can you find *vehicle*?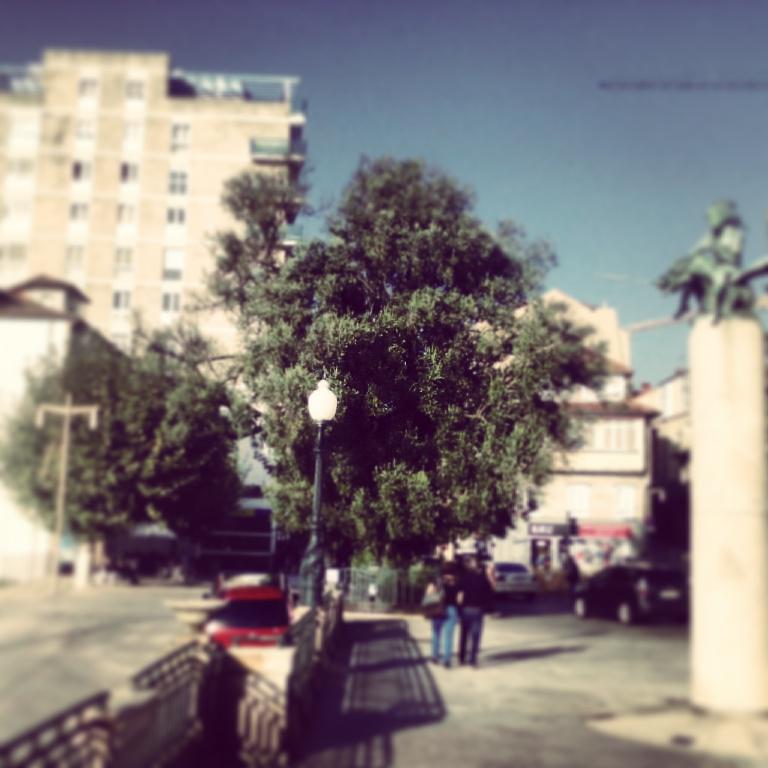
Yes, bounding box: BBox(204, 587, 294, 651).
